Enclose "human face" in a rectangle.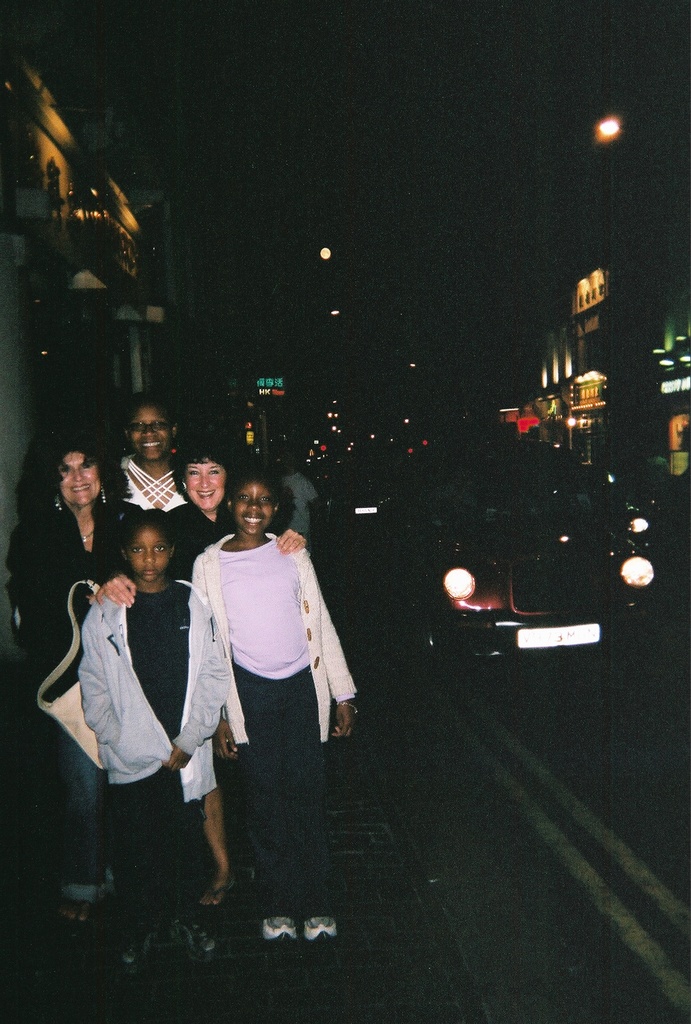
box=[125, 529, 174, 585].
